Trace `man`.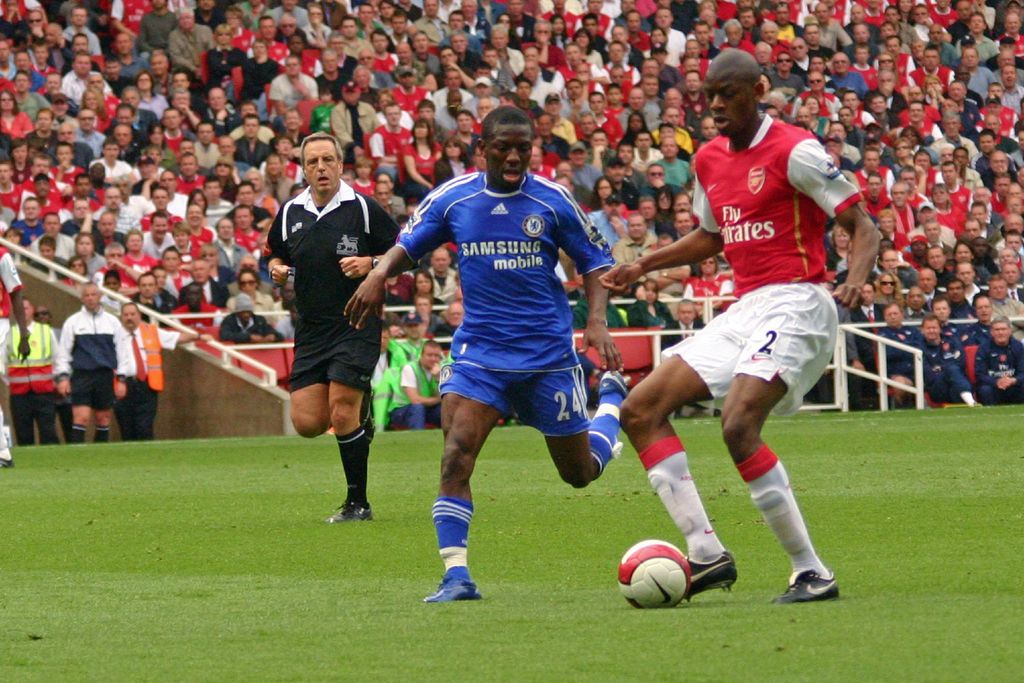
Traced to 172,90,200,133.
